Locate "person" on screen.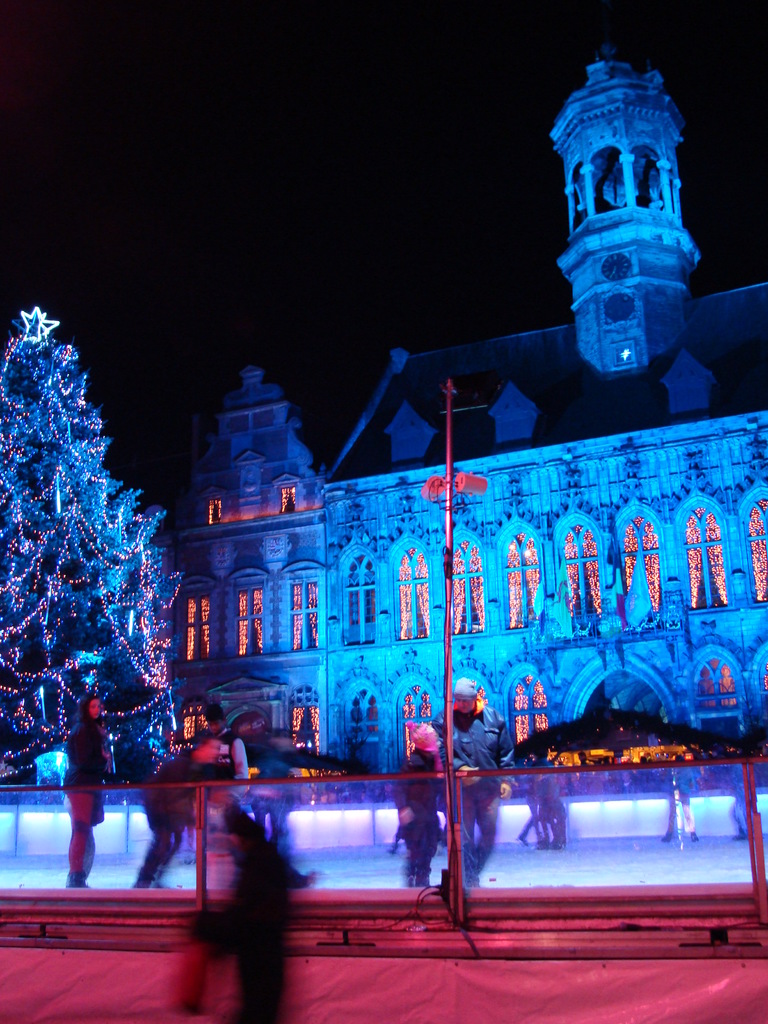
On screen at [437,680,520,886].
